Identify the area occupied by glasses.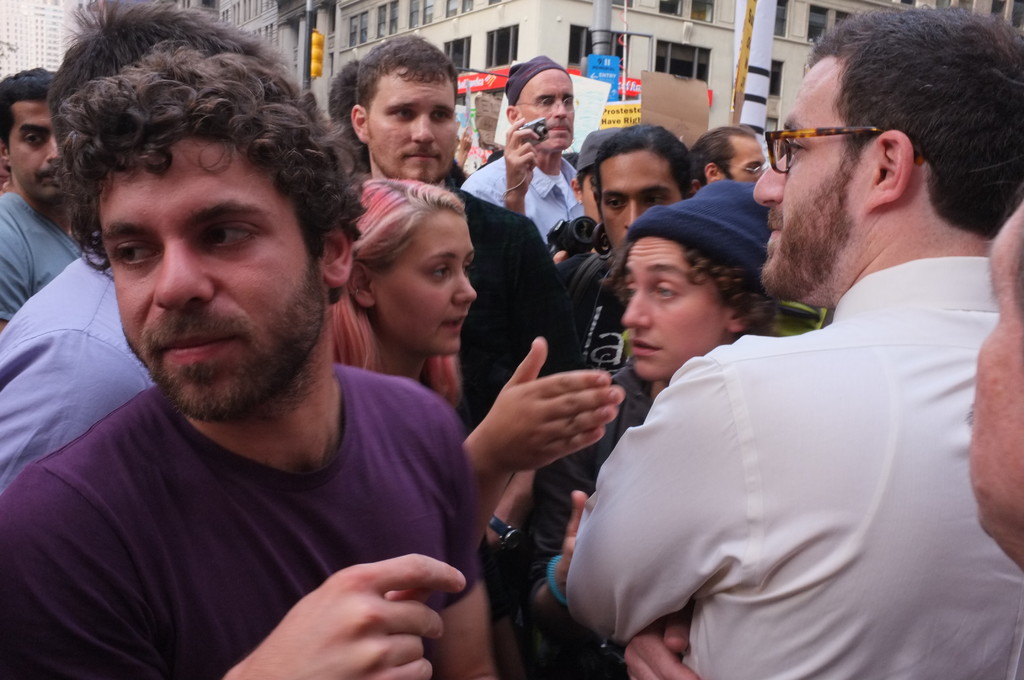
Area: {"x1": 772, "y1": 114, "x2": 893, "y2": 169}.
